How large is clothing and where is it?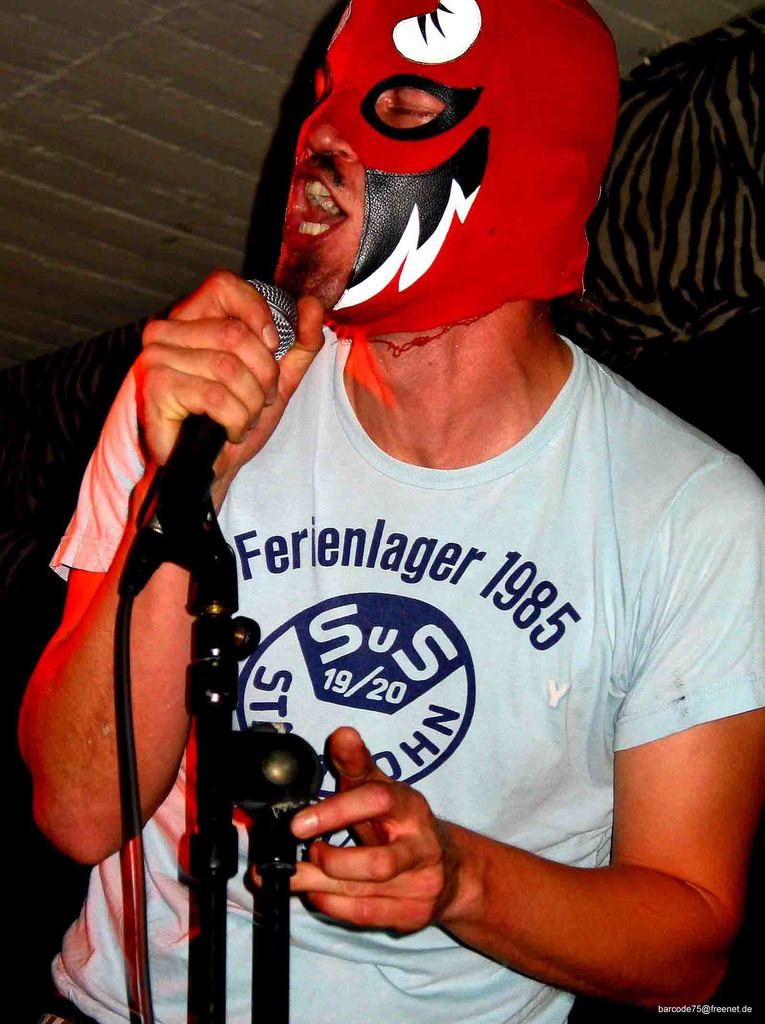
Bounding box: select_region(29, 305, 764, 1023).
